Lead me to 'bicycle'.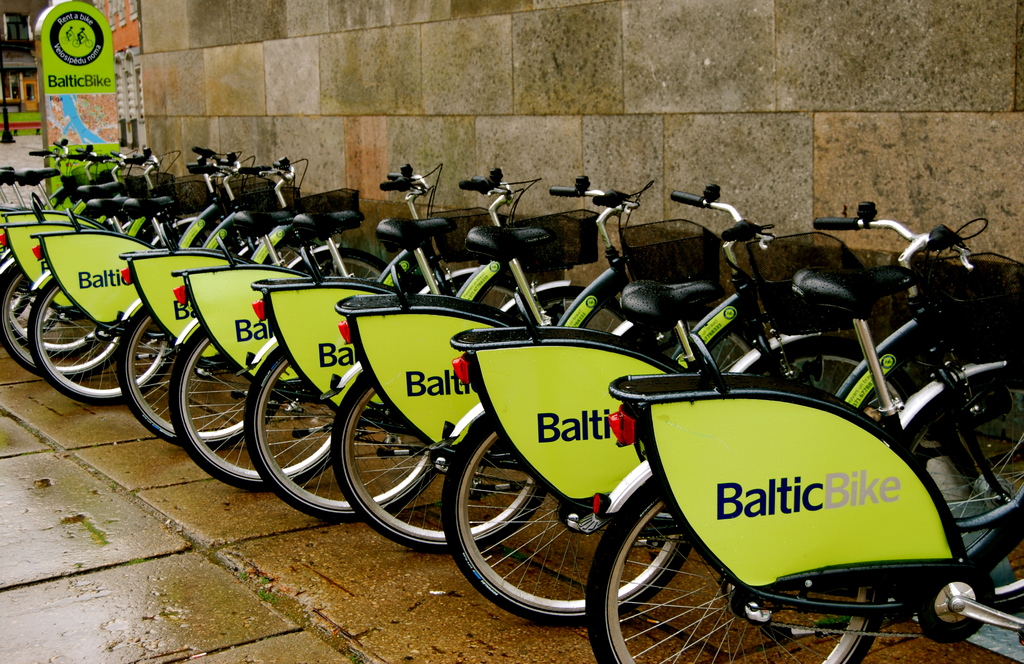
Lead to locate(243, 164, 575, 539).
